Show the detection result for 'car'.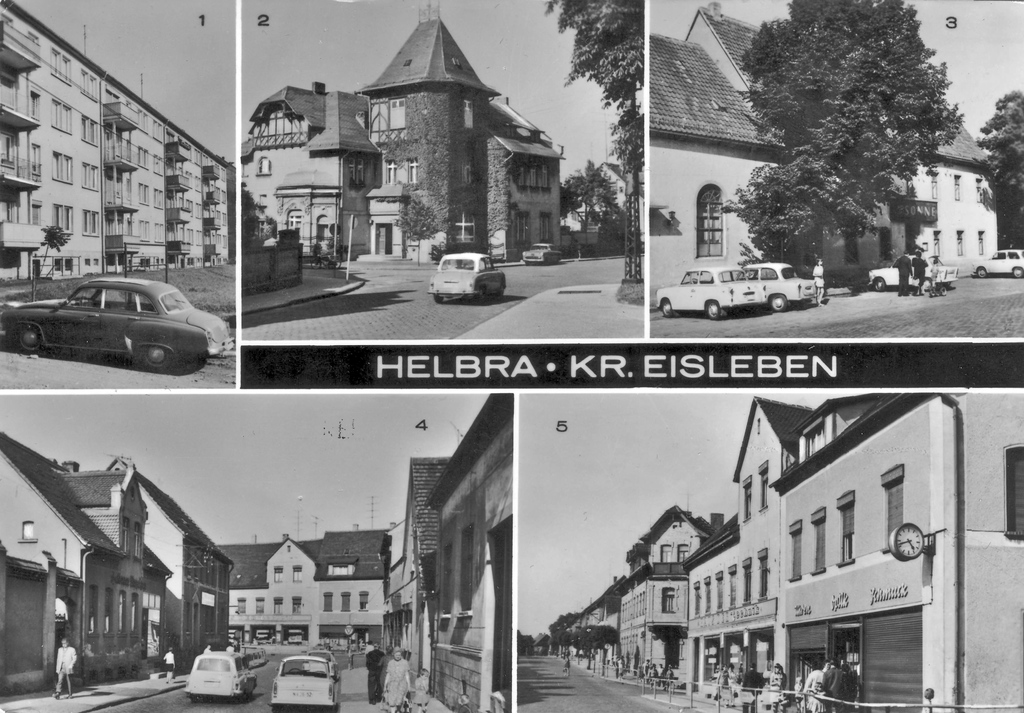
left=733, top=262, right=817, bottom=314.
